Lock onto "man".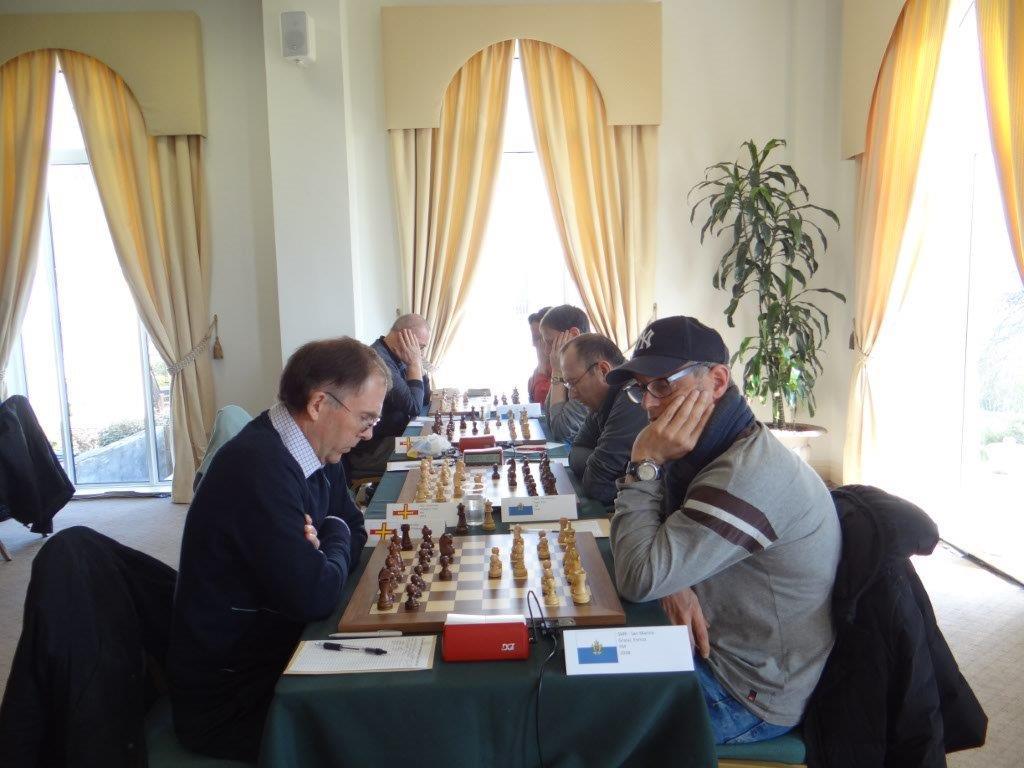
Locked: 543 305 597 452.
